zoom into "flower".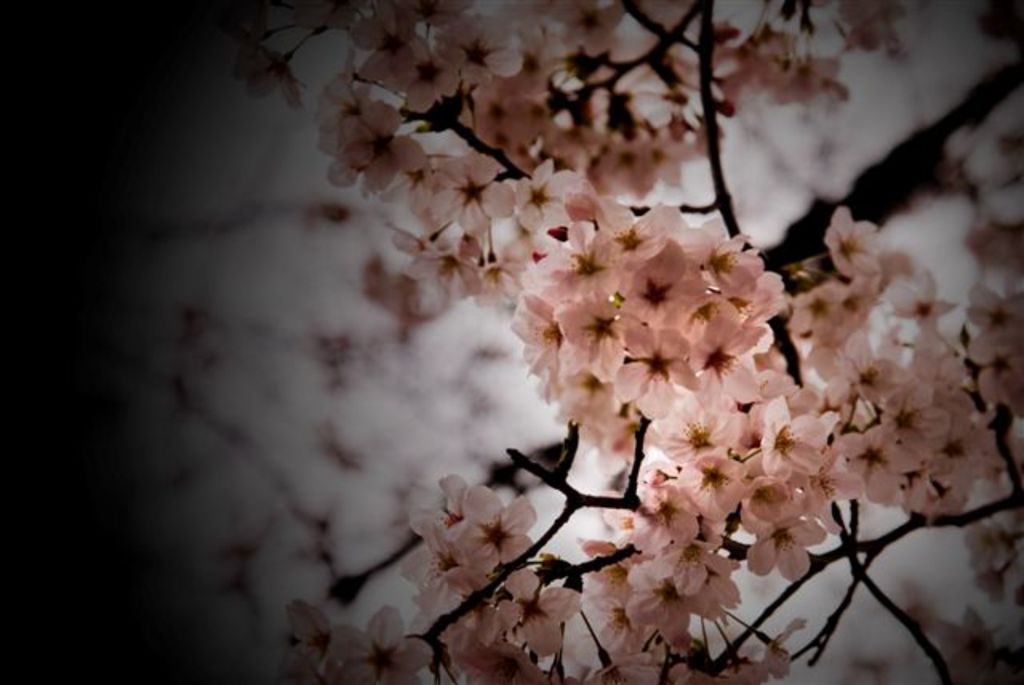
Zoom target: {"x1": 621, "y1": 235, "x2": 709, "y2": 330}.
